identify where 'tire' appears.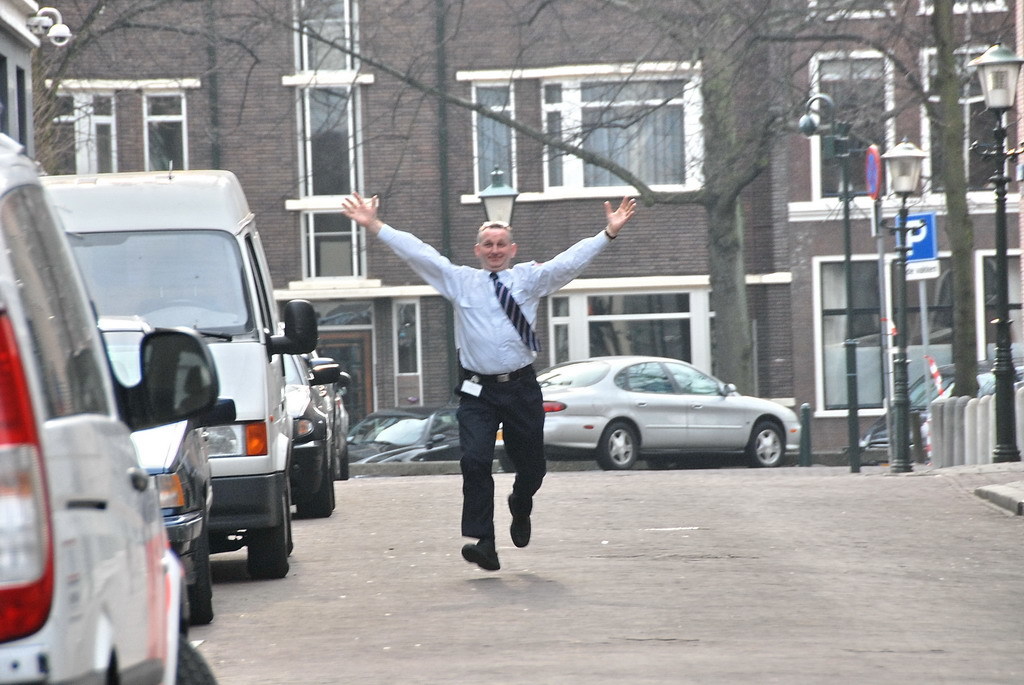
Appears at (left=602, top=420, right=639, bottom=474).
